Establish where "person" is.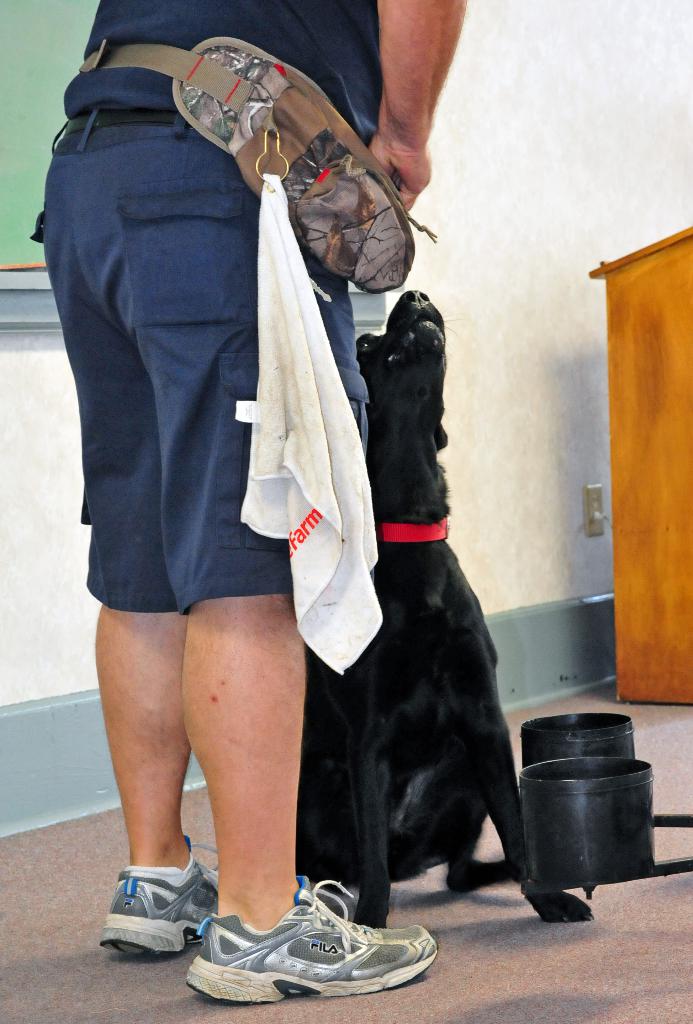
Established at {"x1": 24, "y1": 0, "x2": 467, "y2": 1007}.
